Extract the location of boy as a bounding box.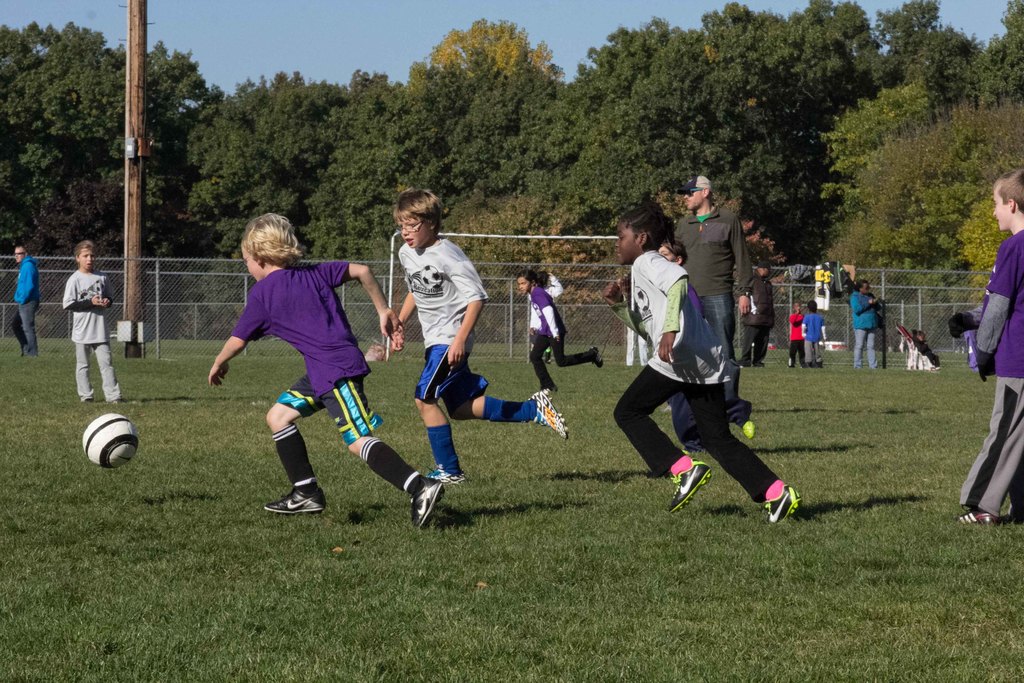
{"left": 514, "top": 267, "right": 602, "bottom": 399}.
